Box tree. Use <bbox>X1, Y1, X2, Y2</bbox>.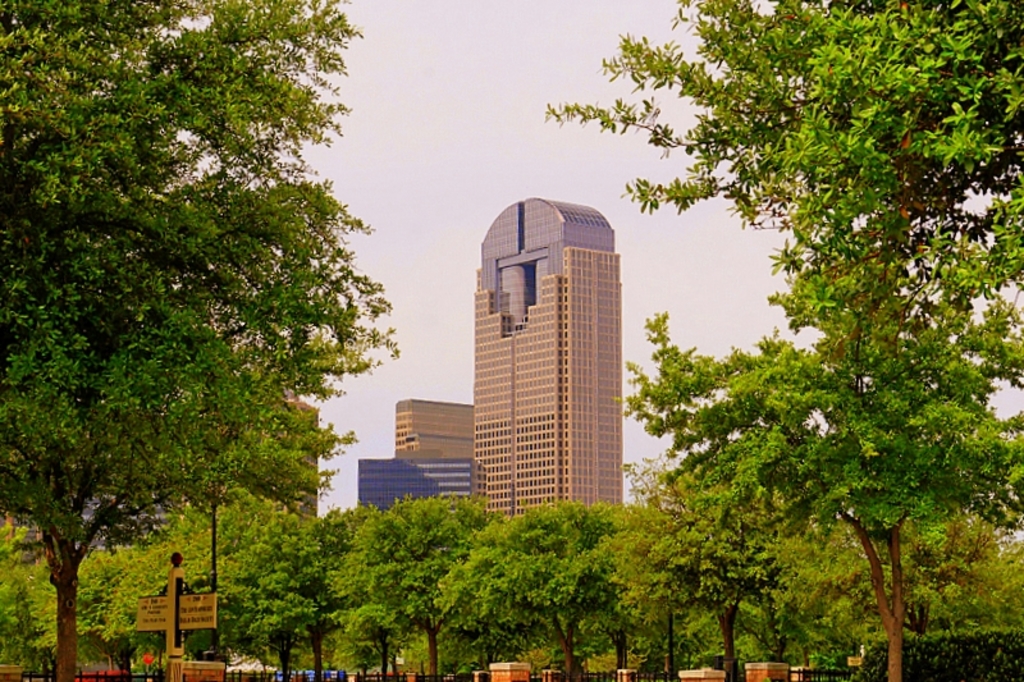
<bbox>266, 519, 357, 681</bbox>.
